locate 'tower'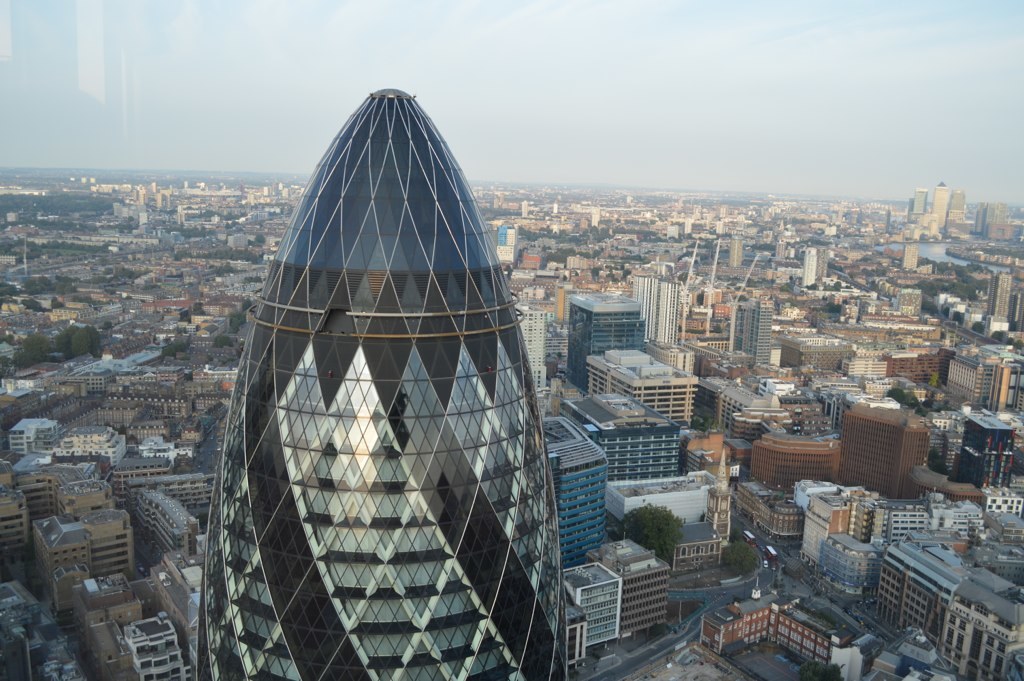
bbox=[733, 291, 772, 366]
